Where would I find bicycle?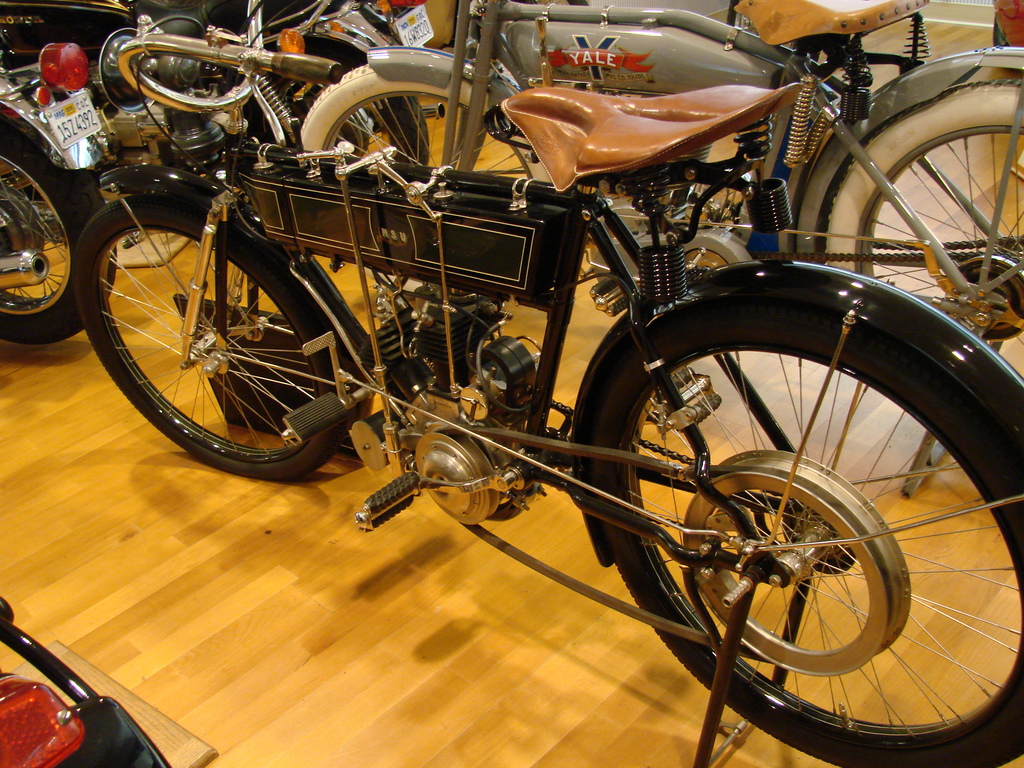
At left=56, top=0, right=1023, bottom=767.
